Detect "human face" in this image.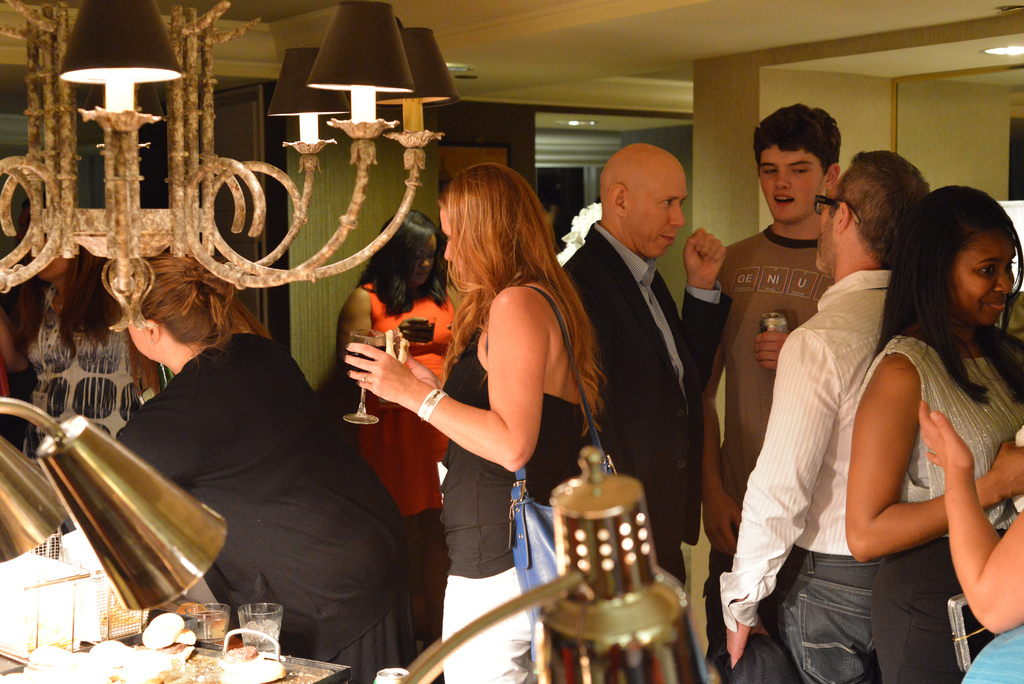
Detection: 439/206/467/285.
